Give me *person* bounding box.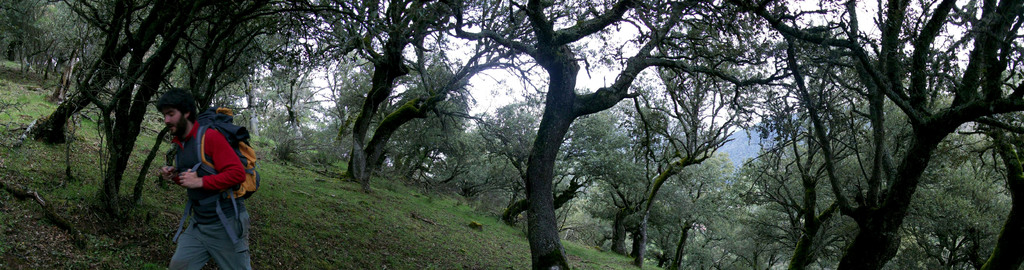
left=152, top=85, right=250, bottom=269.
